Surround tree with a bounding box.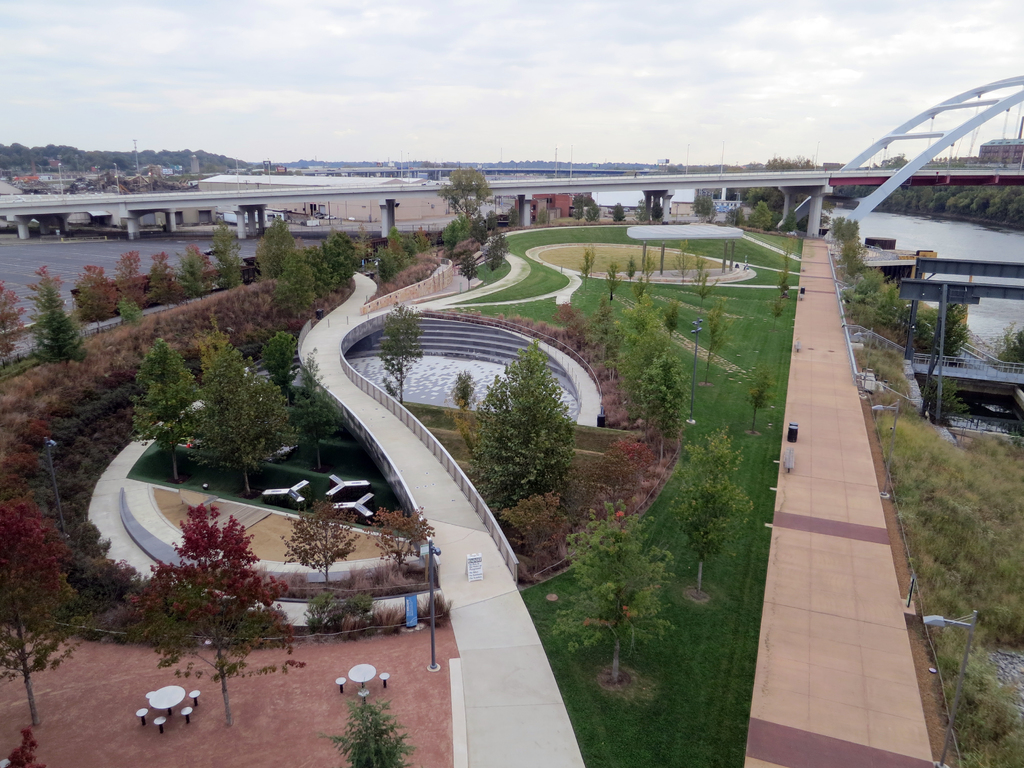
{"x1": 253, "y1": 214, "x2": 301, "y2": 284}.
